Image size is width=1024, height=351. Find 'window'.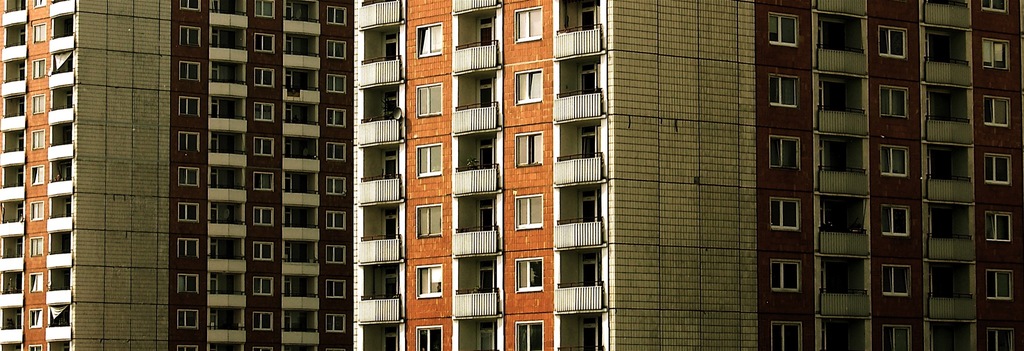
<bbox>323, 244, 345, 263</bbox>.
